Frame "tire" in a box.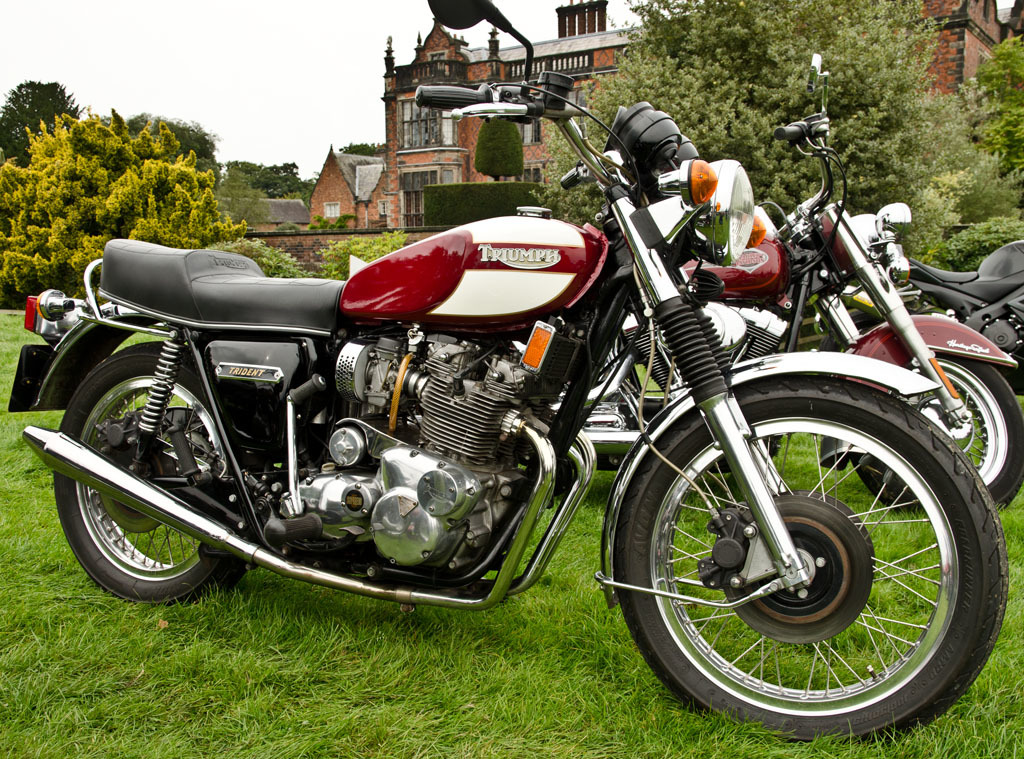
bbox=[52, 339, 264, 608].
